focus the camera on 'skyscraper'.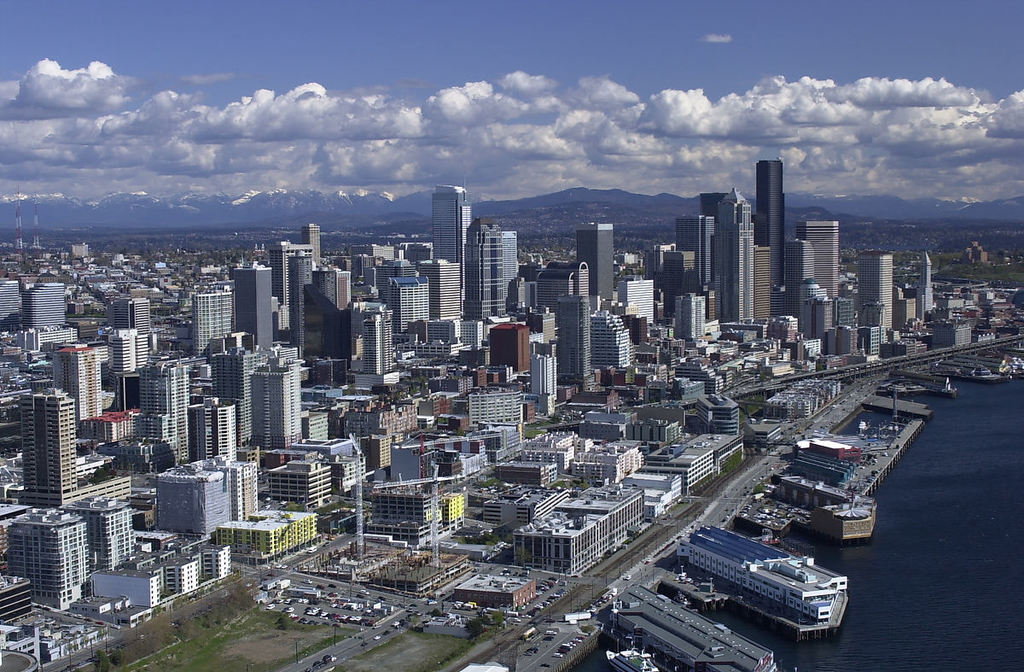
Focus region: [left=670, top=213, right=717, bottom=301].
